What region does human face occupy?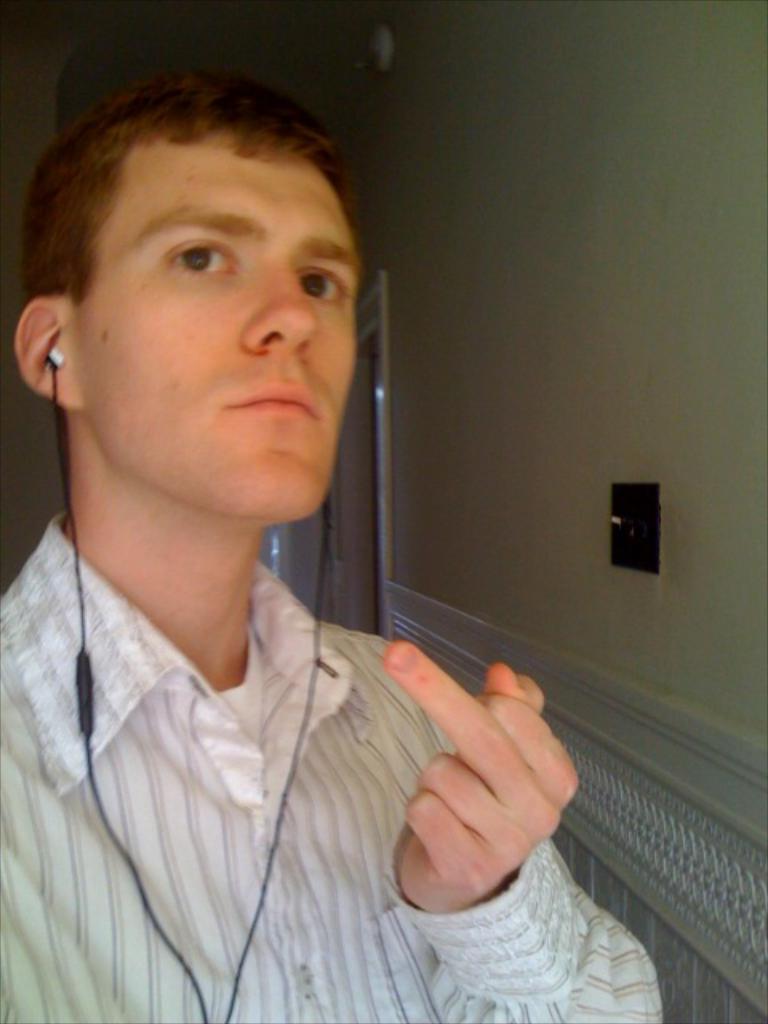
74:155:365:518.
